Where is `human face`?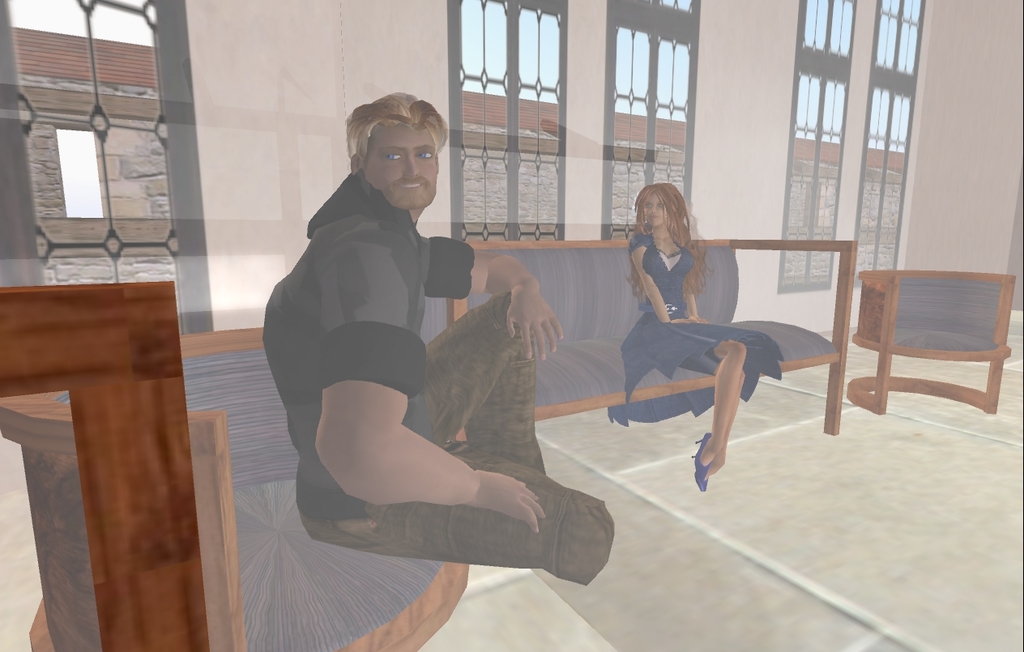
BBox(647, 193, 666, 232).
